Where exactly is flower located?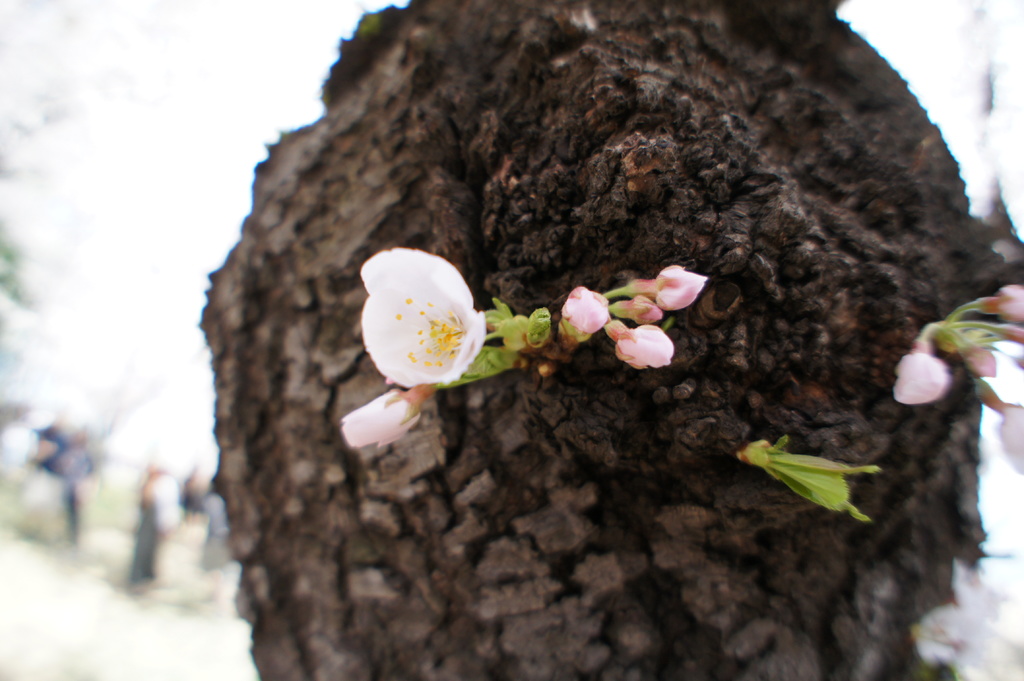
Its bounding box is 360:239:499:393.
